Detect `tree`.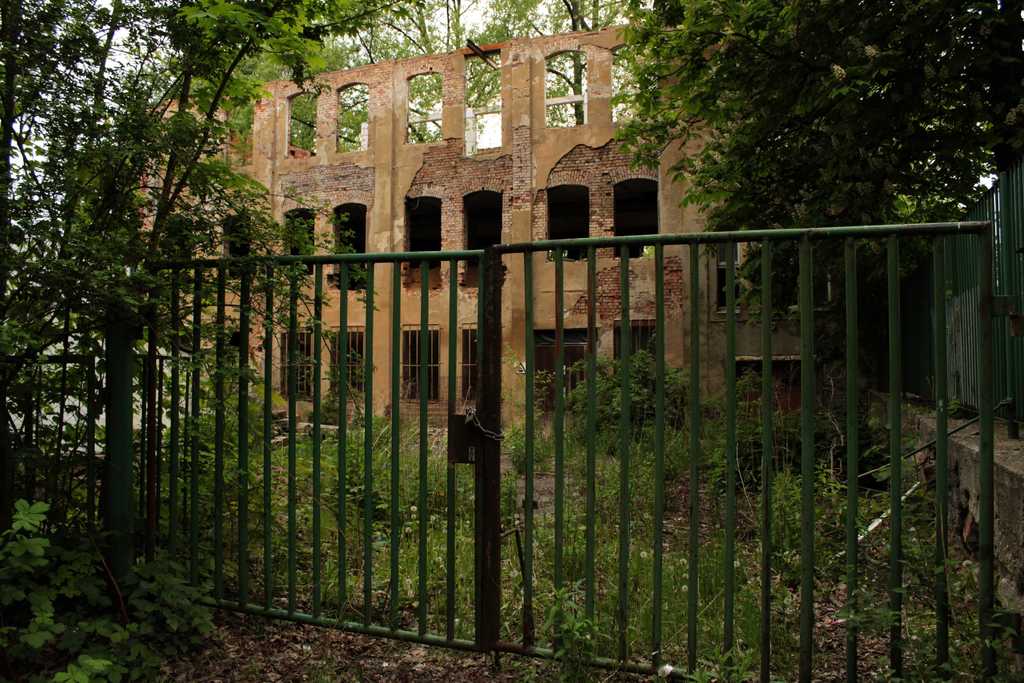
Detected at bbox=(0, 1, 394, 623).
